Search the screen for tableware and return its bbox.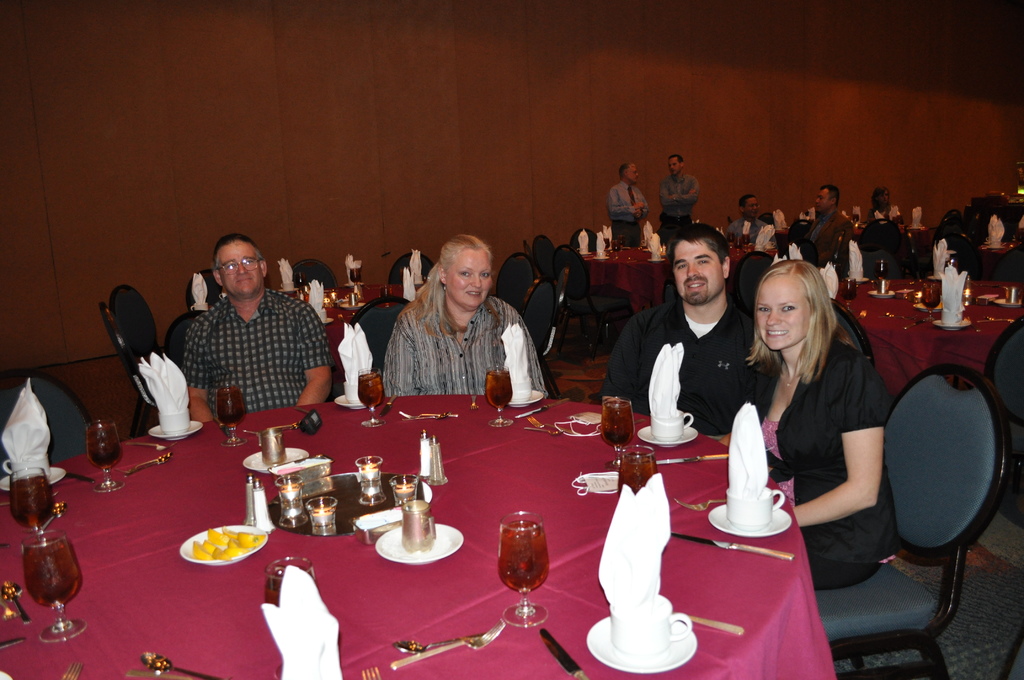
Found: 709/505/793/540.
